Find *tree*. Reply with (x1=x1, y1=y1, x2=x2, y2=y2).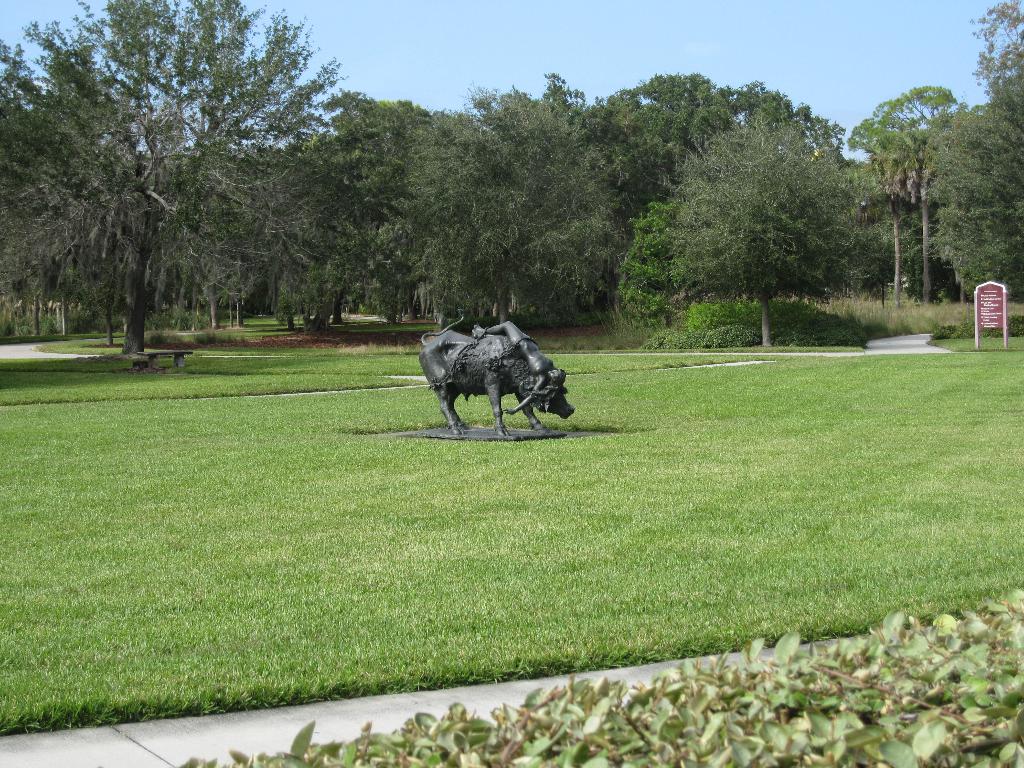
(x1=386, y1=85, x2=616, y2=321).
